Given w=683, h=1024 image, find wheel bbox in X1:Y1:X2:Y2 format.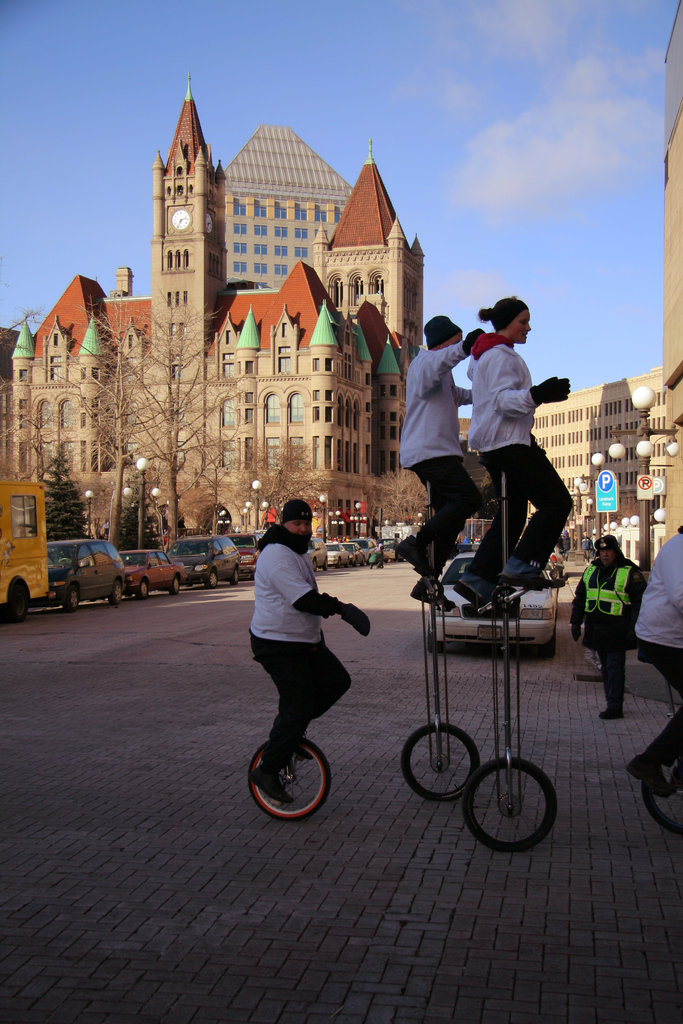
171:575:179:595.
